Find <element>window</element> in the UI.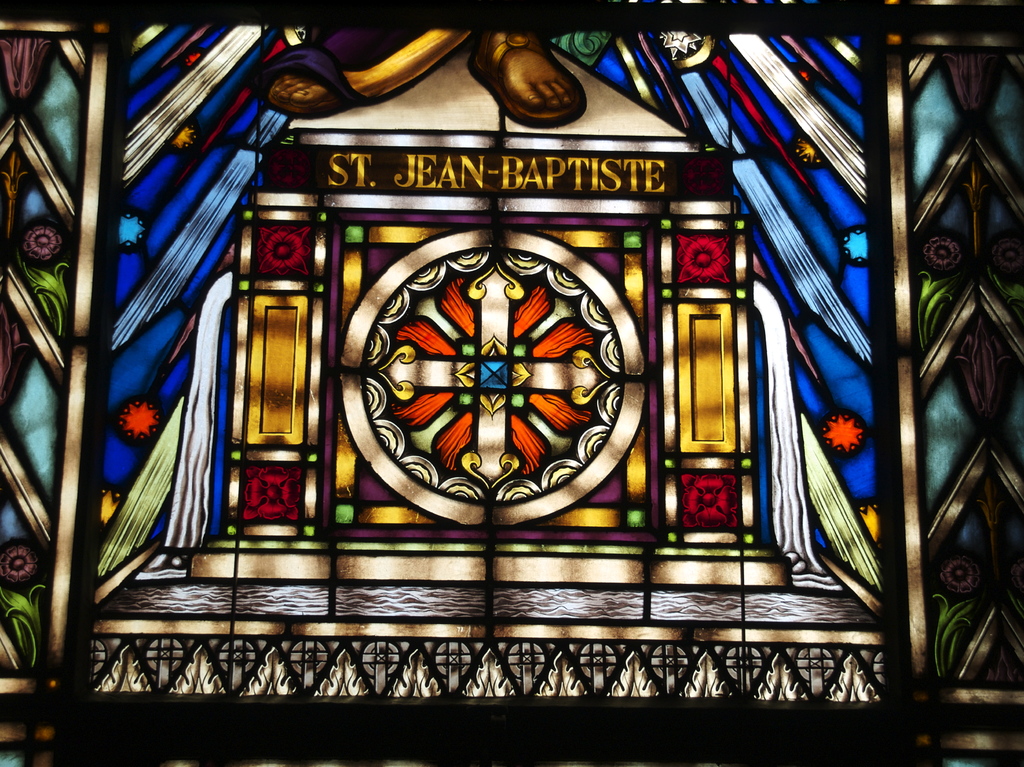
UI element at 0,0,1023,766.
